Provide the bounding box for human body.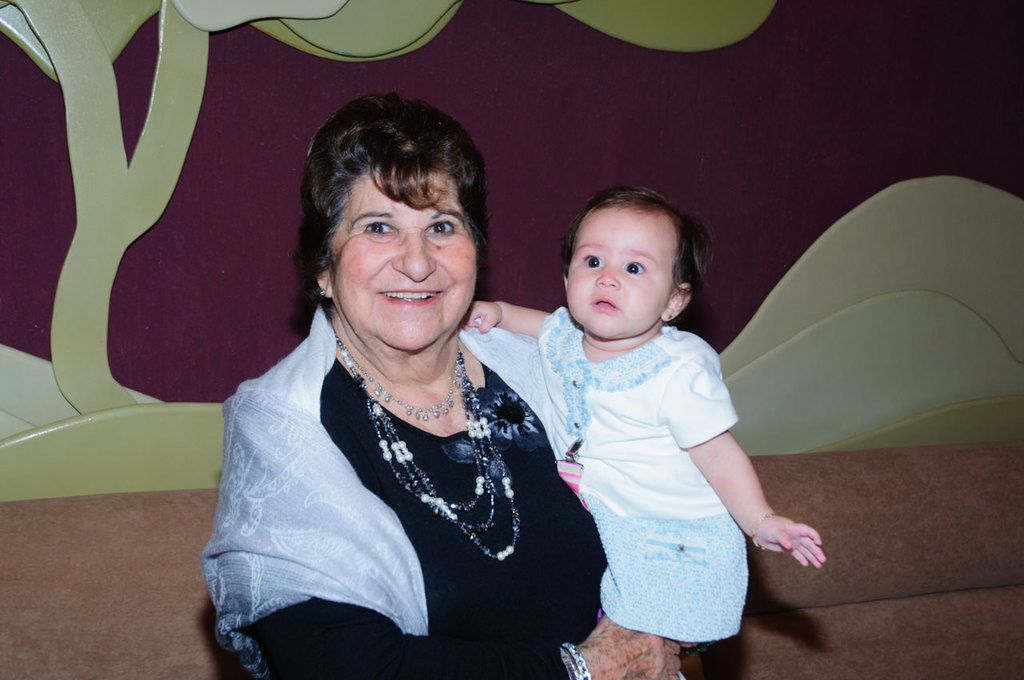
(508,162,801,679).
